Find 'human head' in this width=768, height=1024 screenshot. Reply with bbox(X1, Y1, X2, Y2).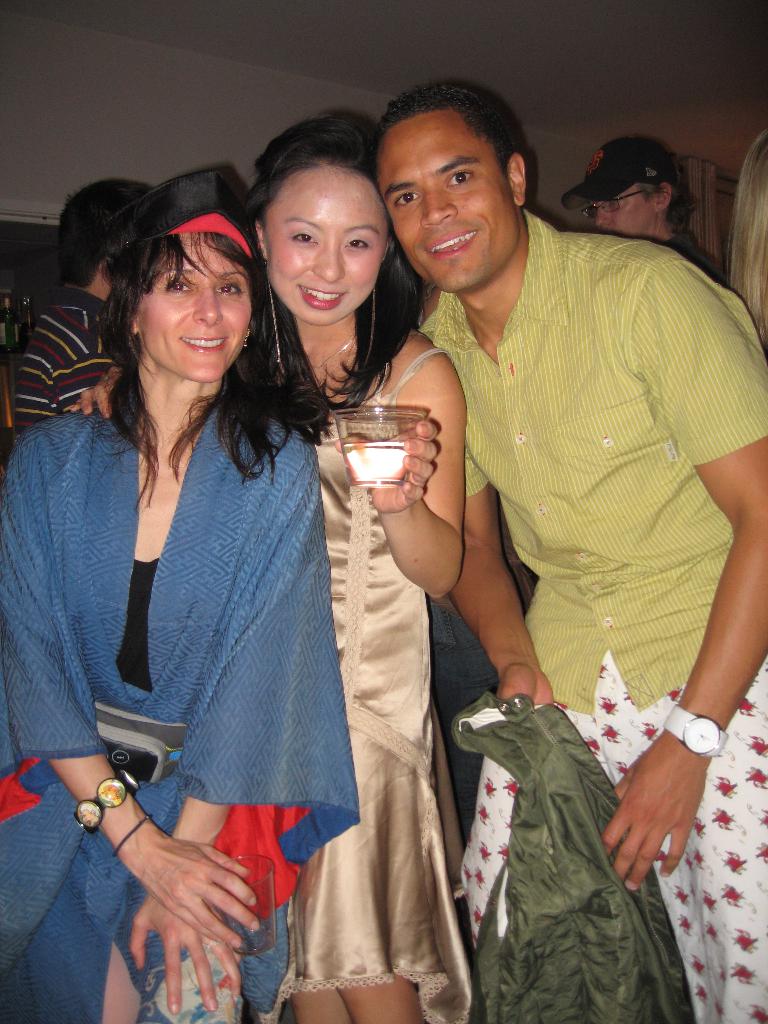
bbox(583, 135, 675, 244).
